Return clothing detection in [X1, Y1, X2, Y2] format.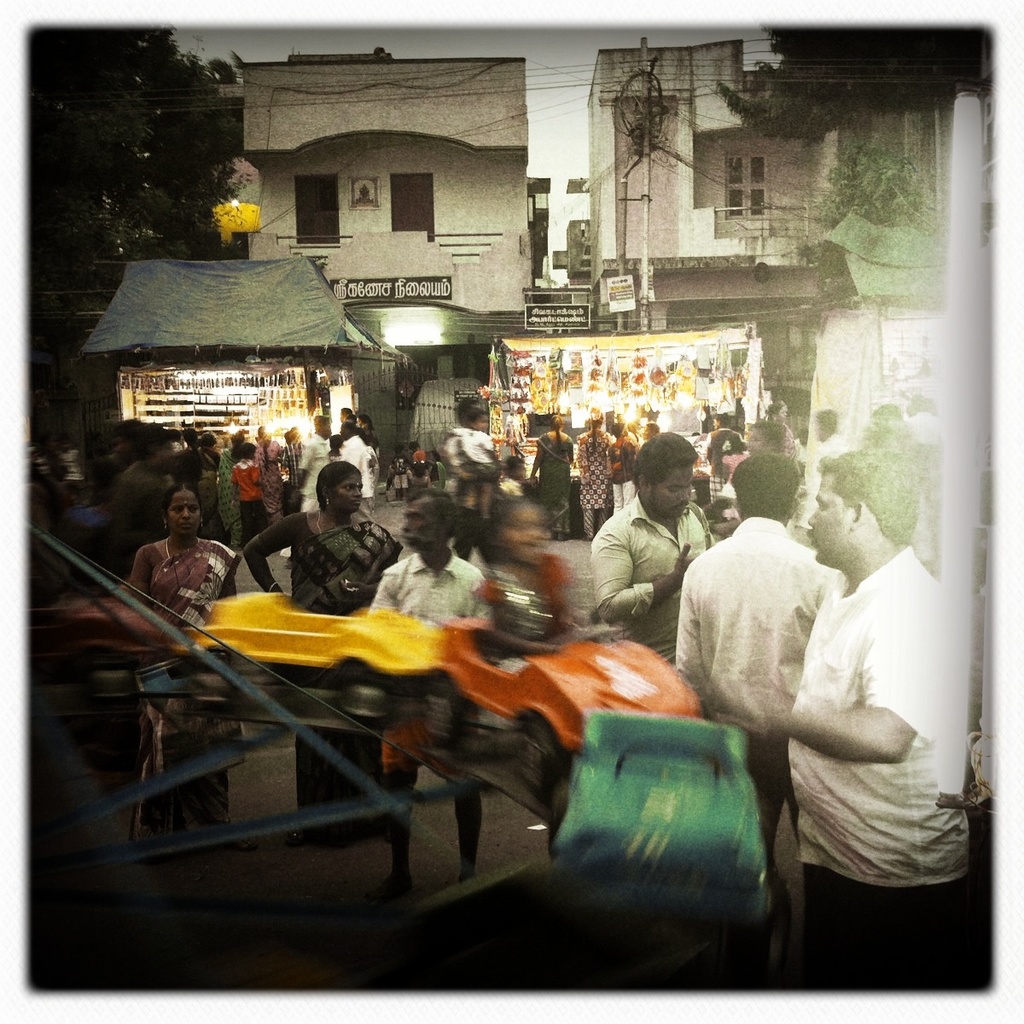
[608, 437, 636, 515].
